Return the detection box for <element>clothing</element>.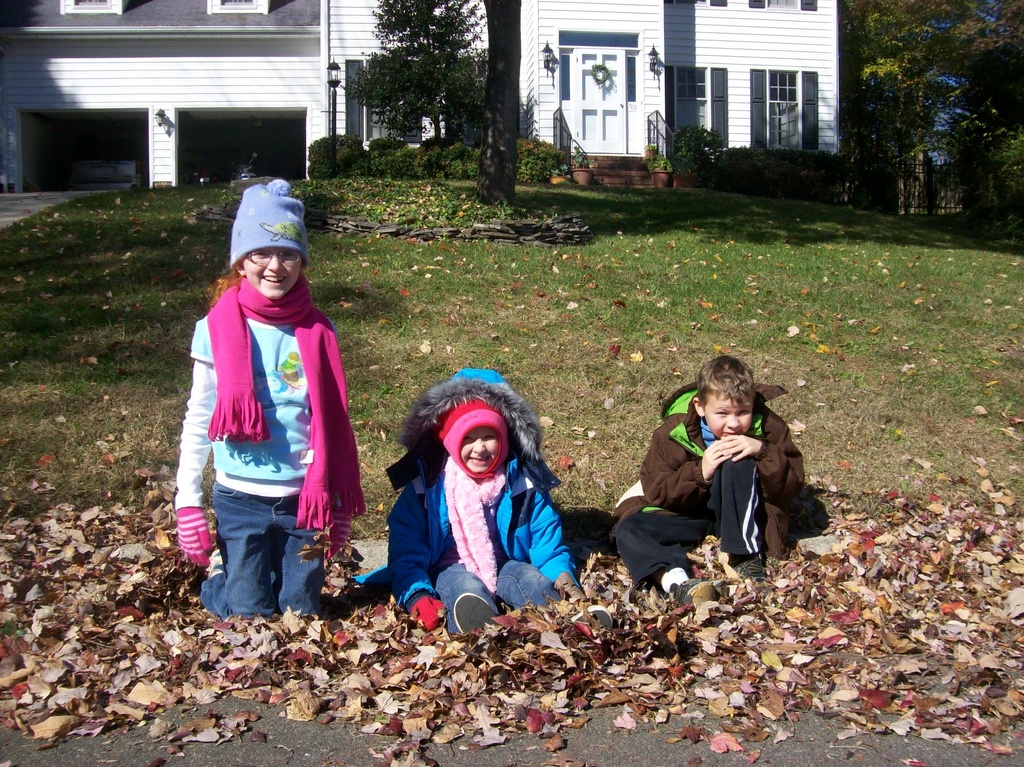
[179,216,360,623].
